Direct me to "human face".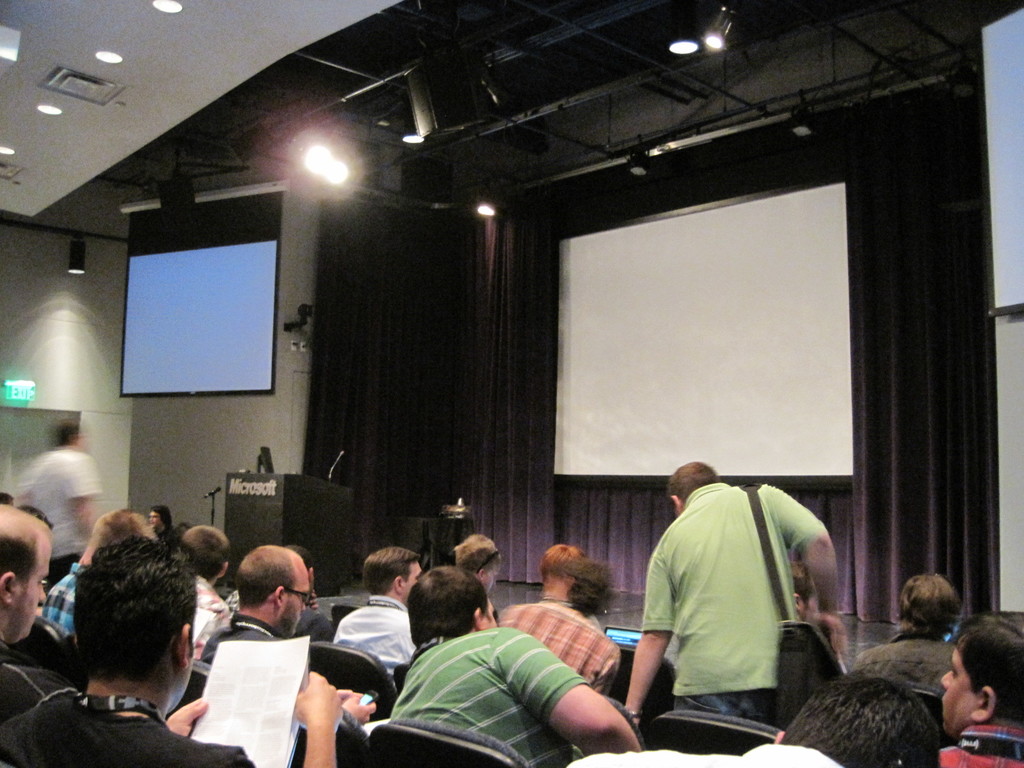
Direction: (15,541,47,646).
